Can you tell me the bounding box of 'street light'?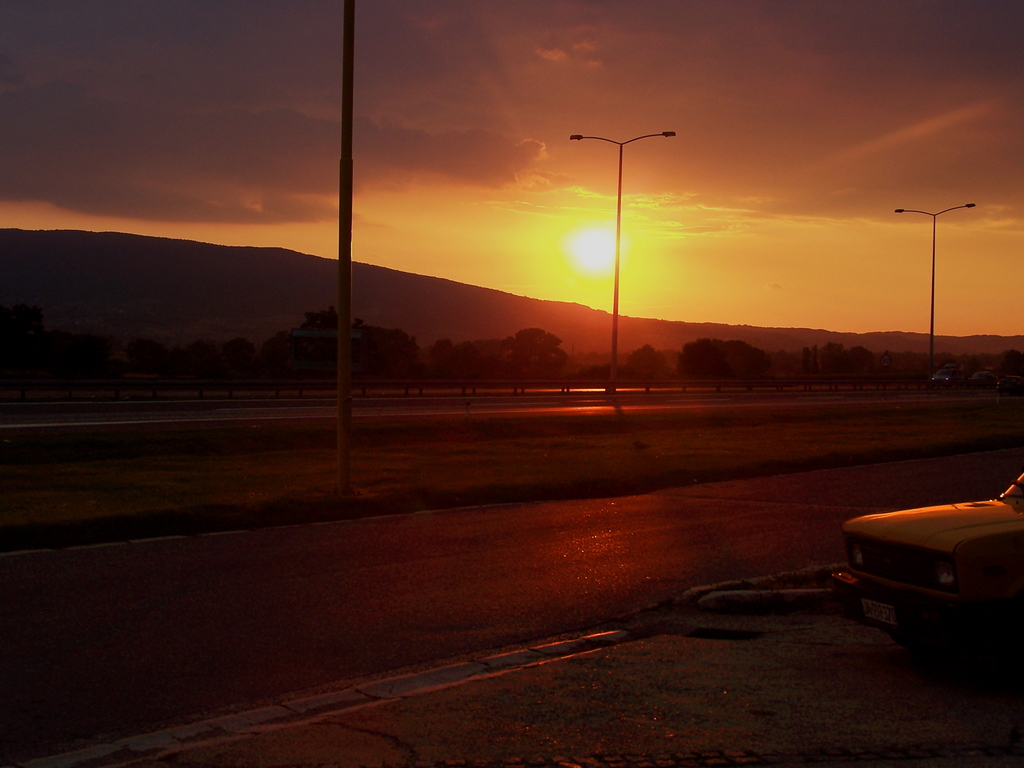
{"left": 555, "top": 90, "right": 687, "bottom": 387}.
